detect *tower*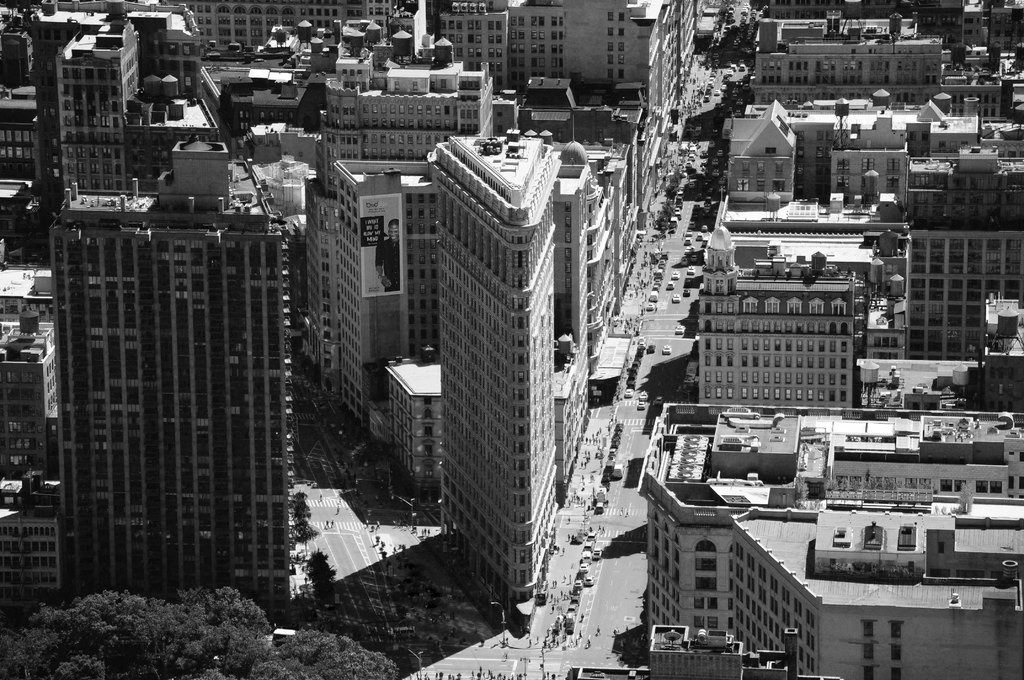
[left=431, top=122, right=568, bottom=625]
